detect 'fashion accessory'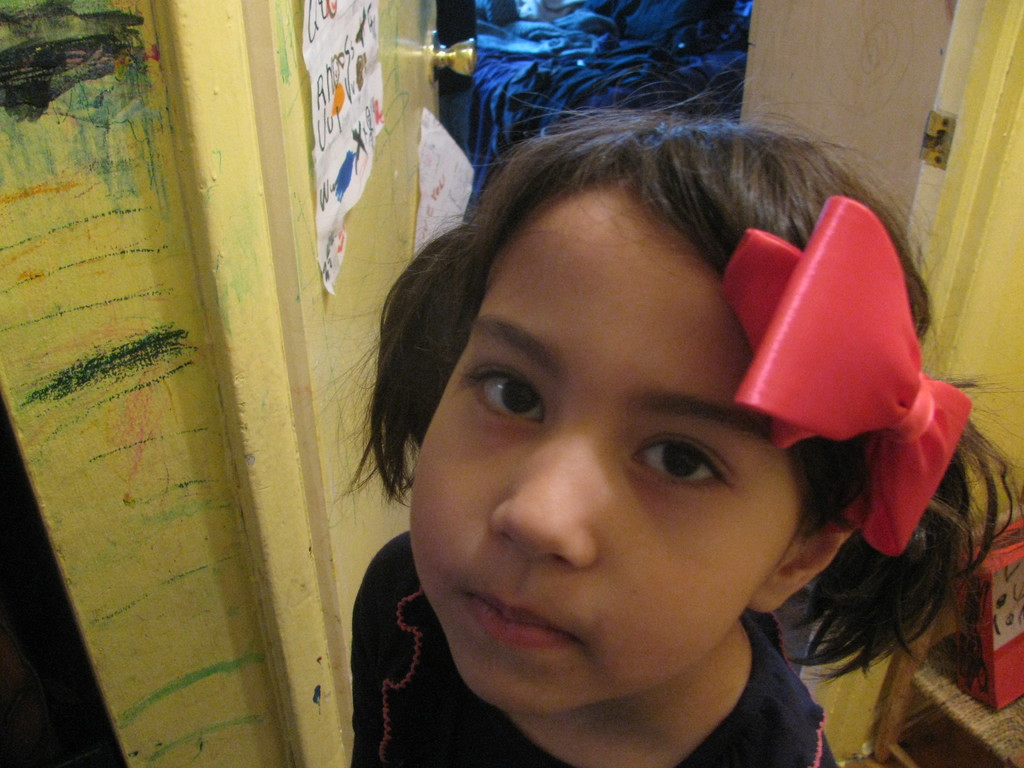
(714,192,974,563)
